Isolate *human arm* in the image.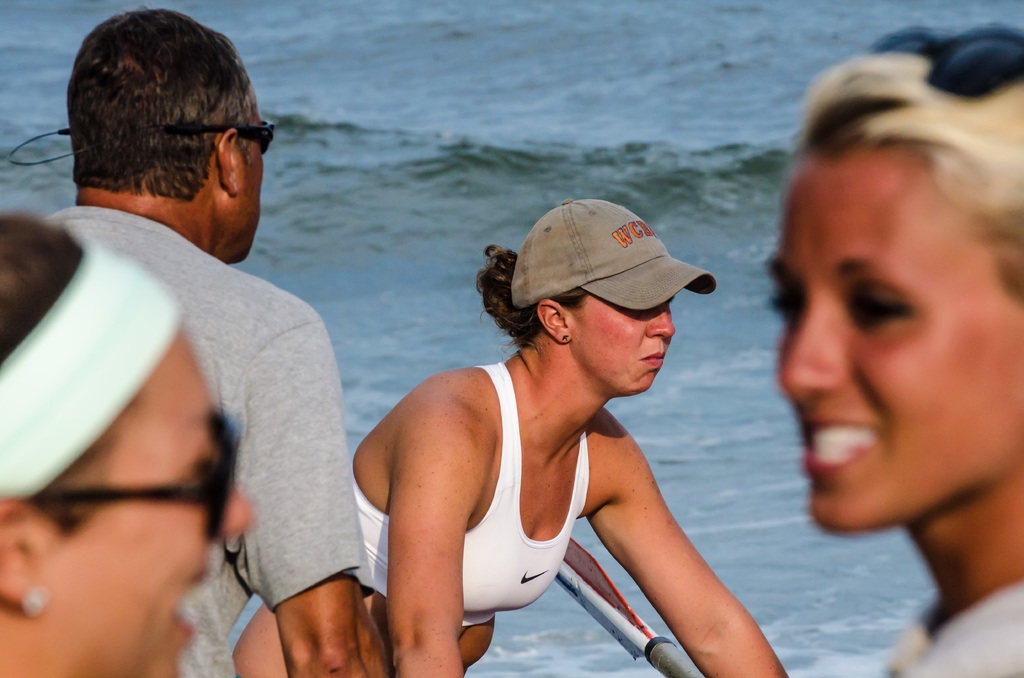
Isolated region: <box>381,405,499,677</box>.
